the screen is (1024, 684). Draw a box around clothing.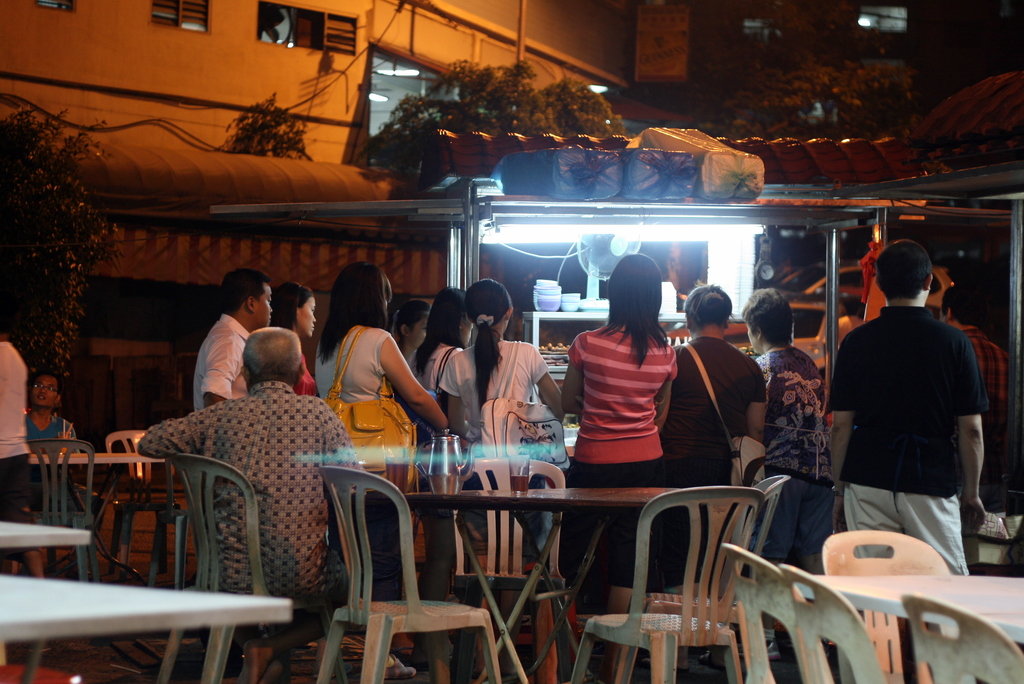
[x1=829, y1=300, x2=984, y2=575].
